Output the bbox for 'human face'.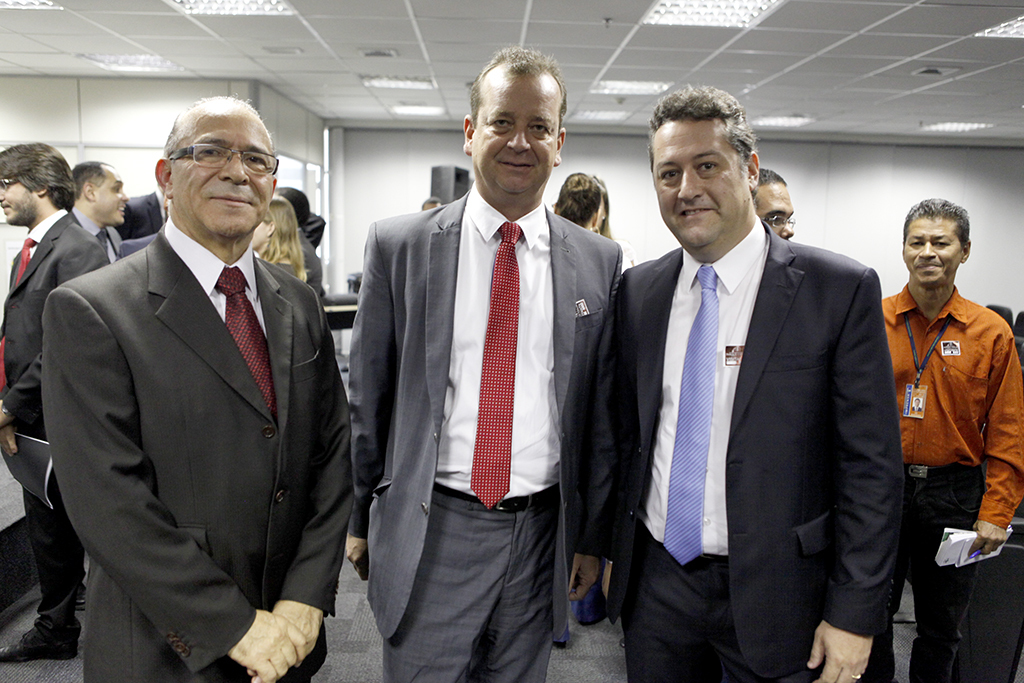
box=[651, 121, 744, 246].
